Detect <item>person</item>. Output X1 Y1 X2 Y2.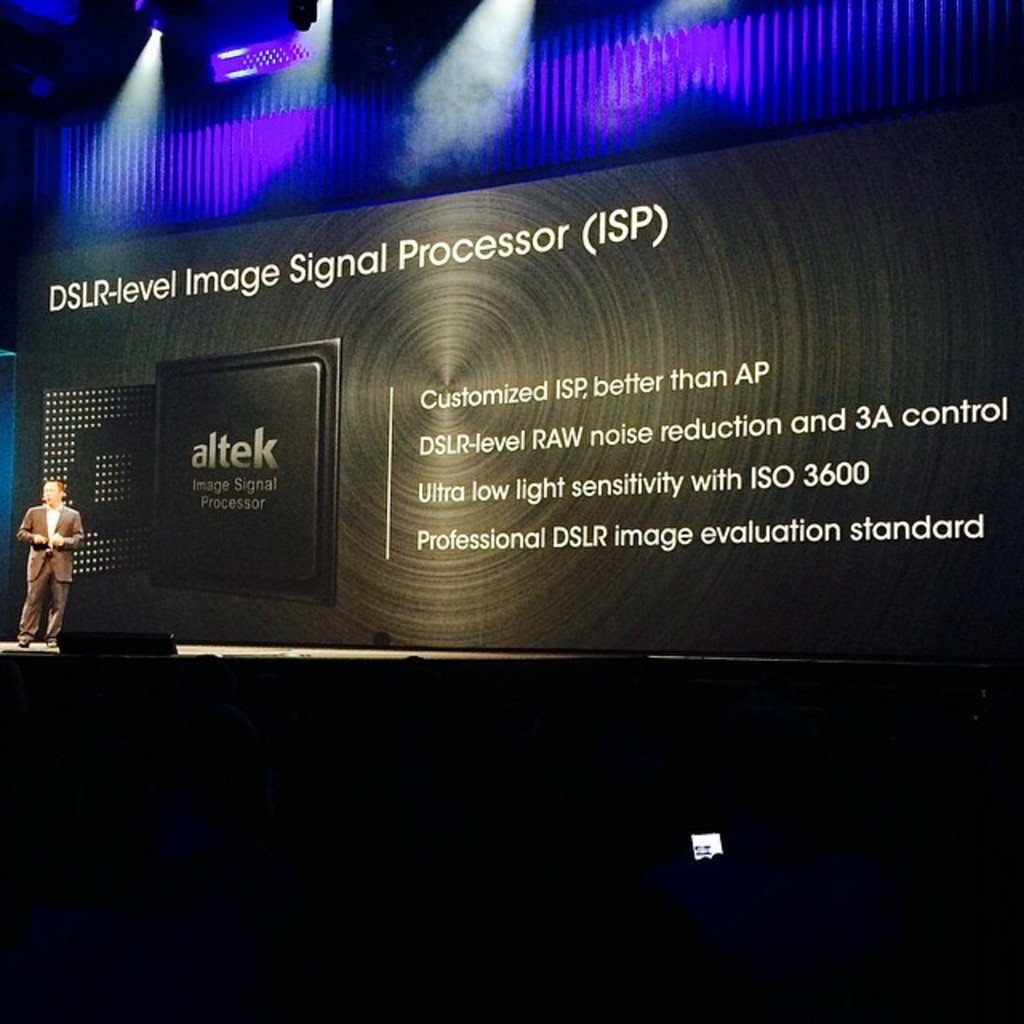
3 459 80 638.
